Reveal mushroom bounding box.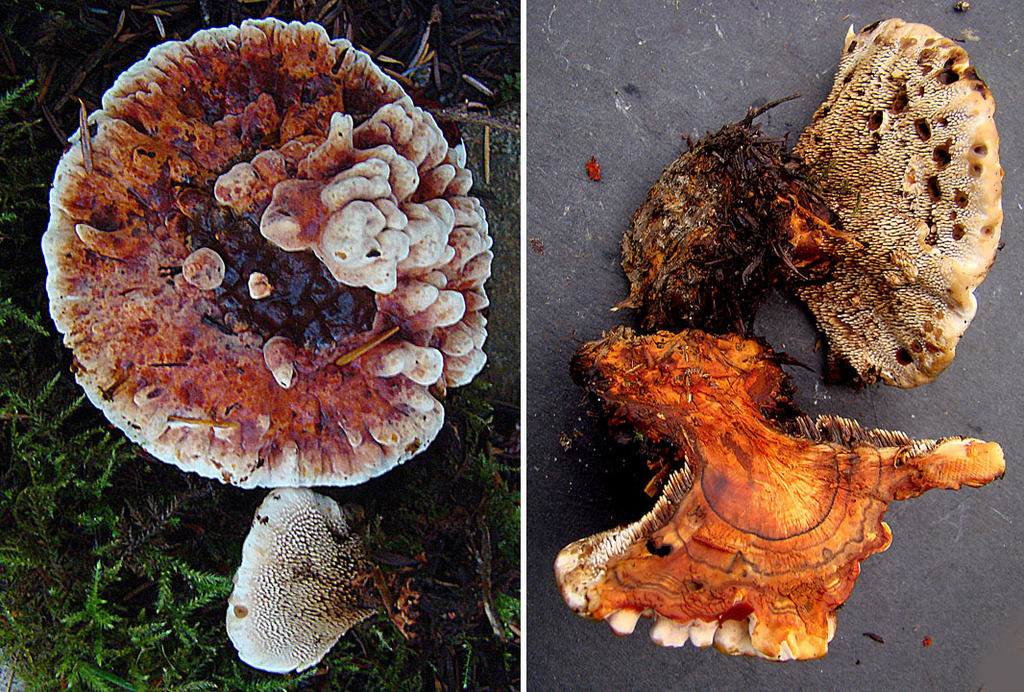
Revealed: (613, 16, 1009, 388).
